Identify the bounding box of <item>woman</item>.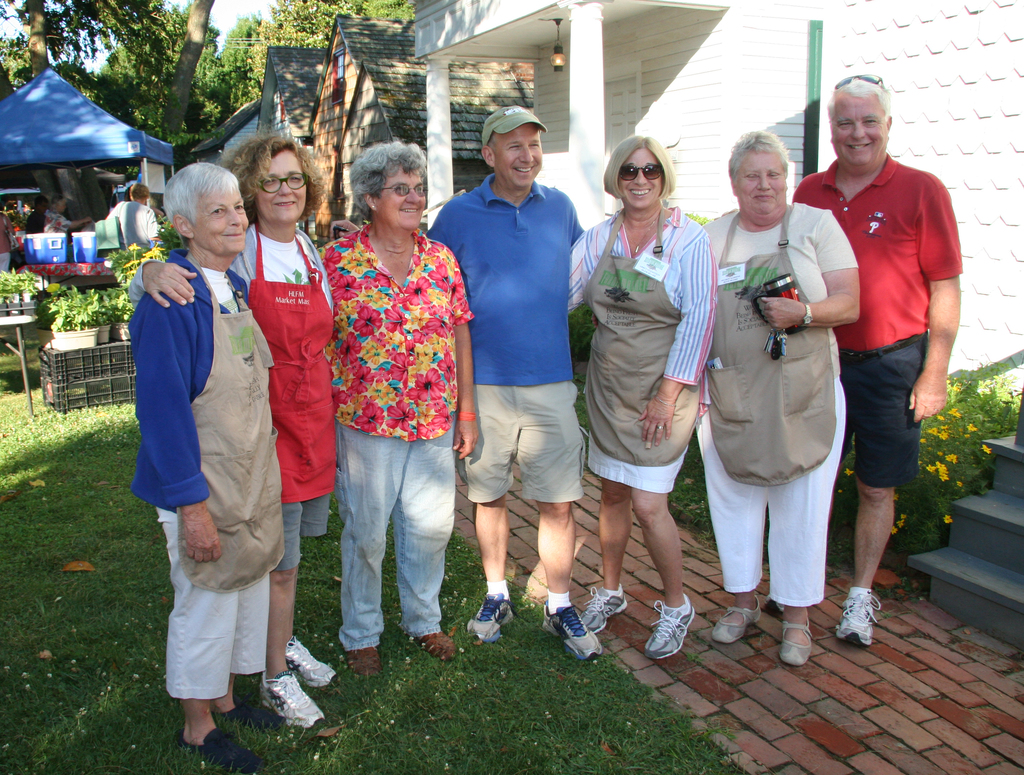
x1=118, y1=134, x2=339, y2=740.
